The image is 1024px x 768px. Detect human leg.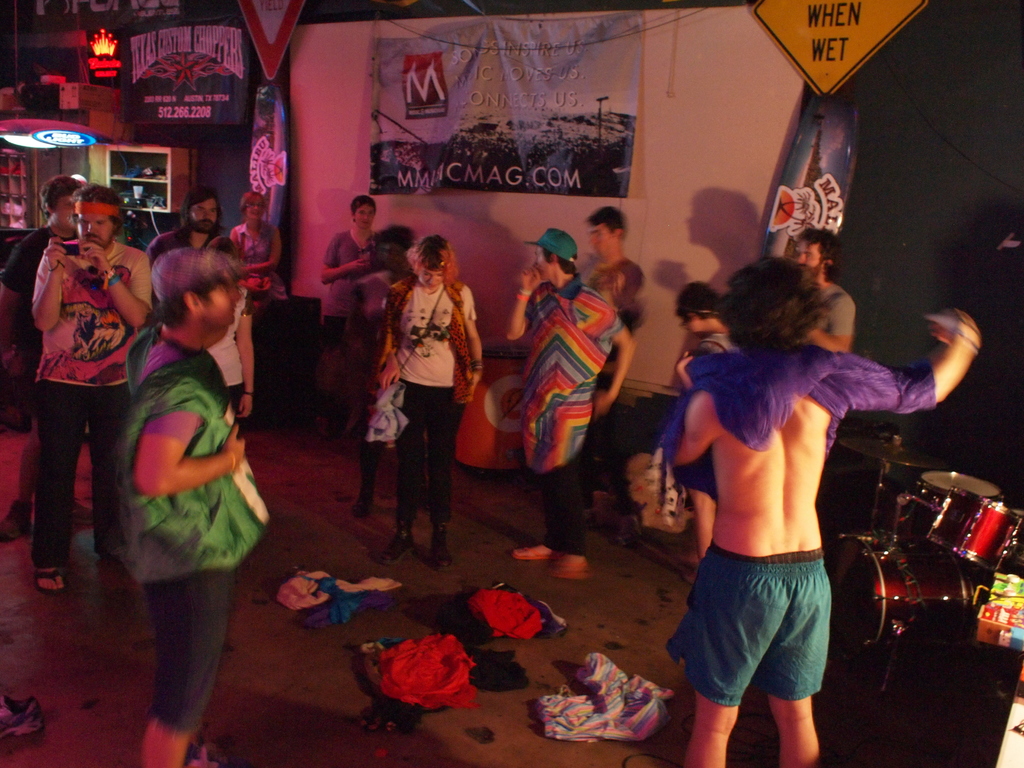
Detection: (550, 390, 593, 586).
